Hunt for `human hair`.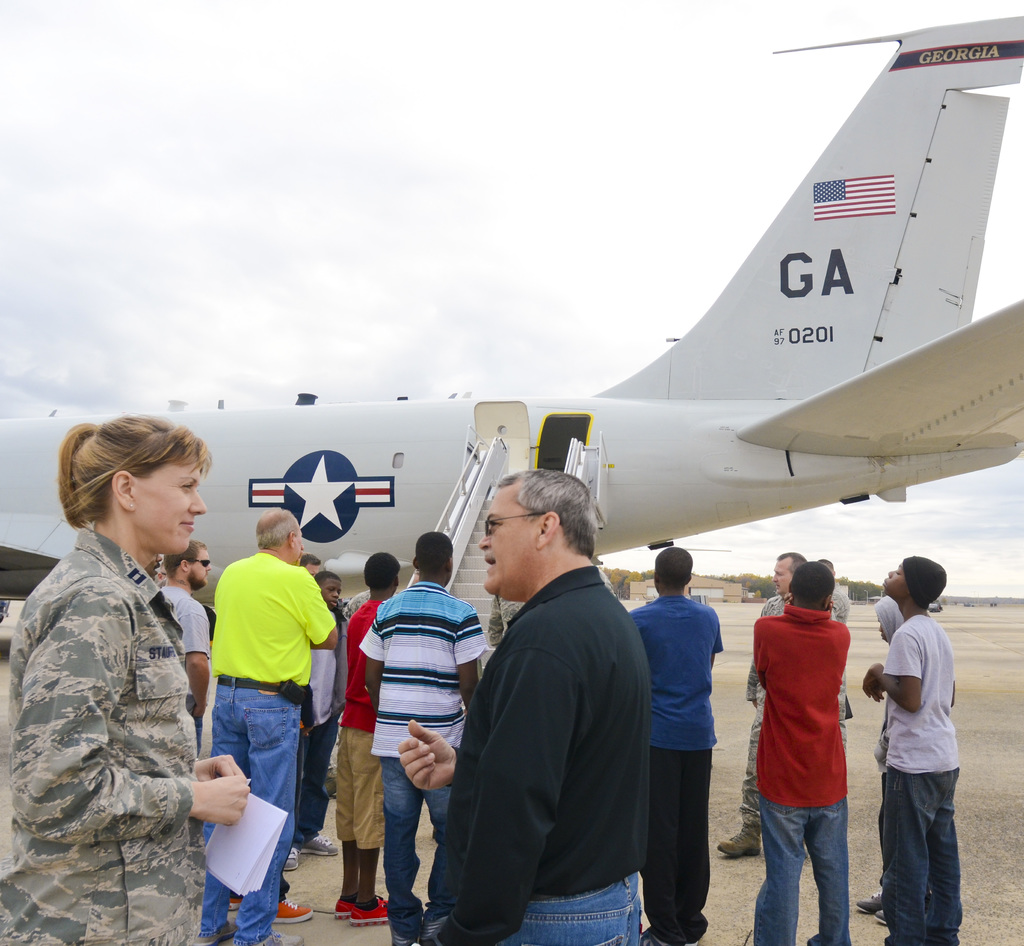
Hunted down at bbox(316, 573, 333, 589).
